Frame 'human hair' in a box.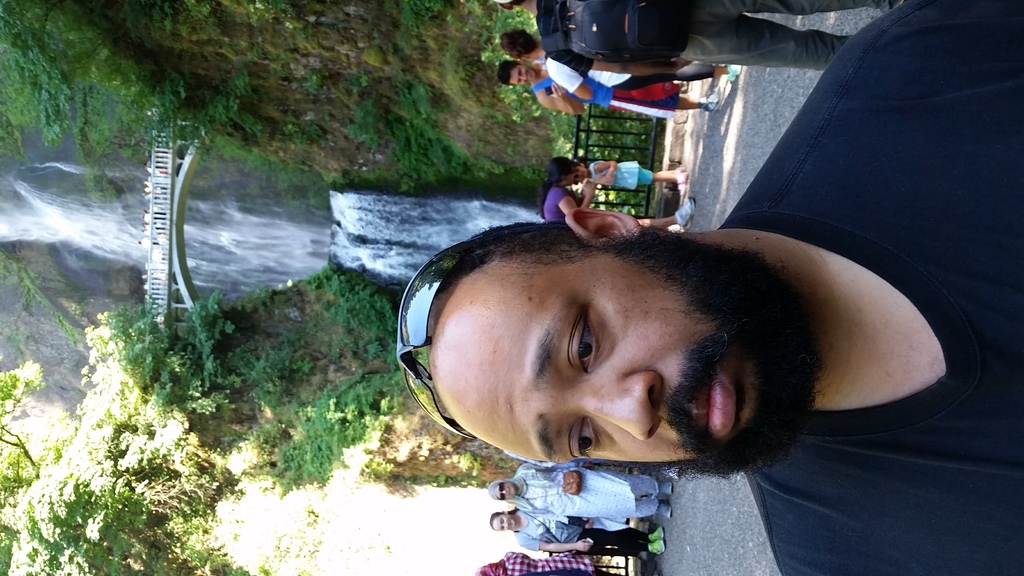
left=497, top=61, right=520, bottom=88.
